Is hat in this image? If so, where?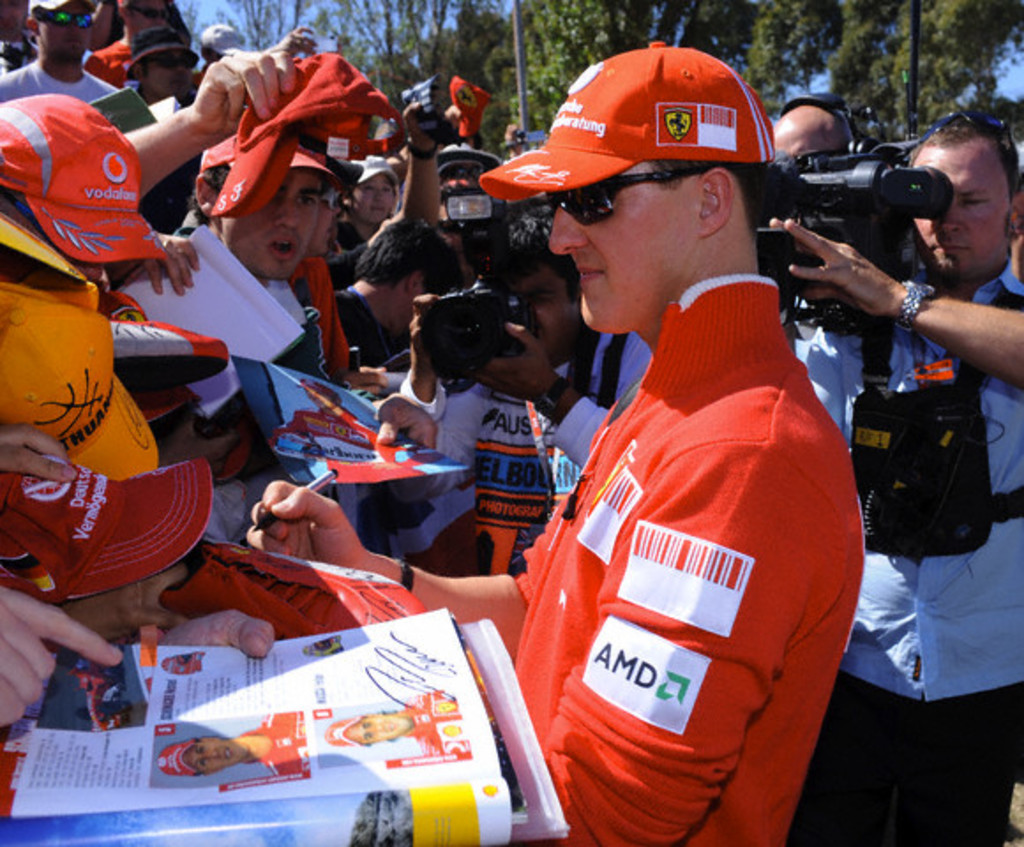
Yes, at box(0, 459, 215, 605).
